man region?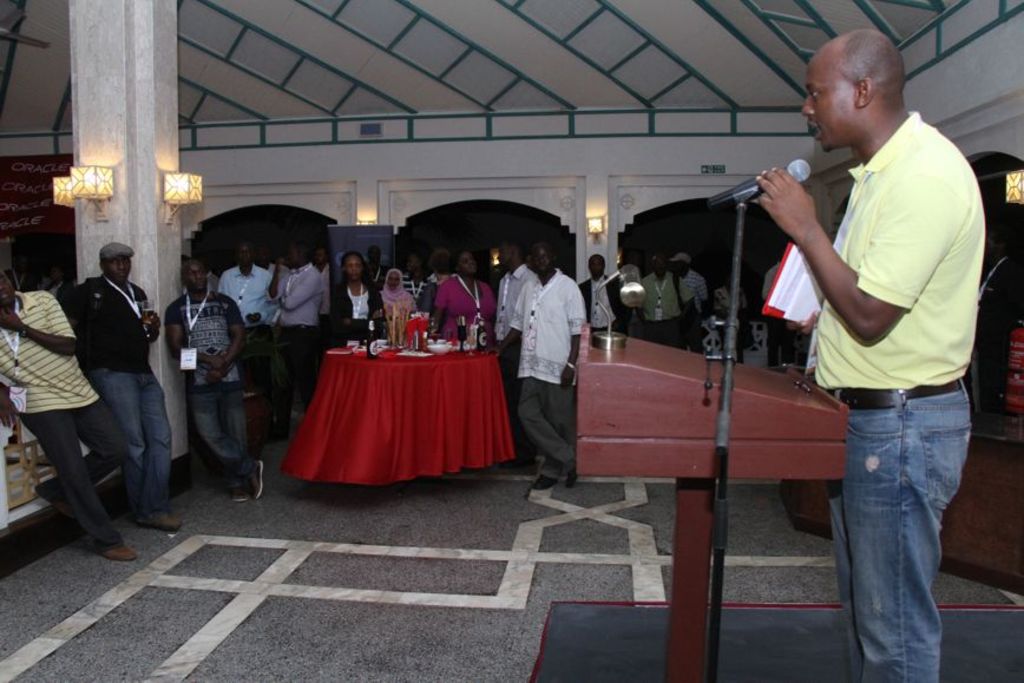
(x1=761, y1=255, x2=795, y2=367)
